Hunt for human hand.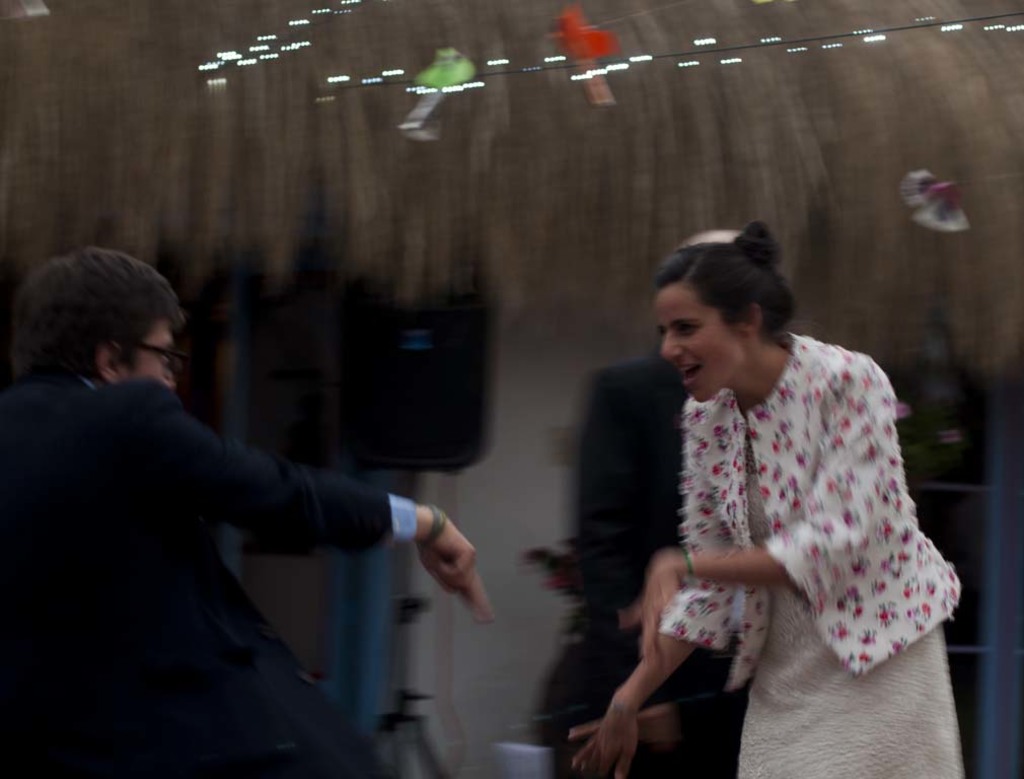
Hunted down at locate(403, 511, 493, 621).
